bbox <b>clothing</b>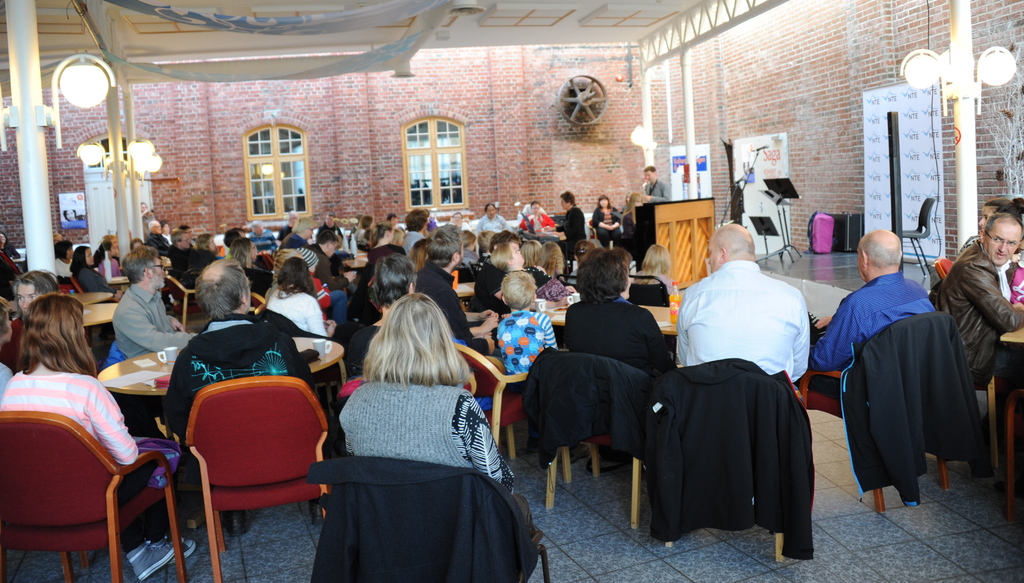
box=[188, 250, 220, 278]
